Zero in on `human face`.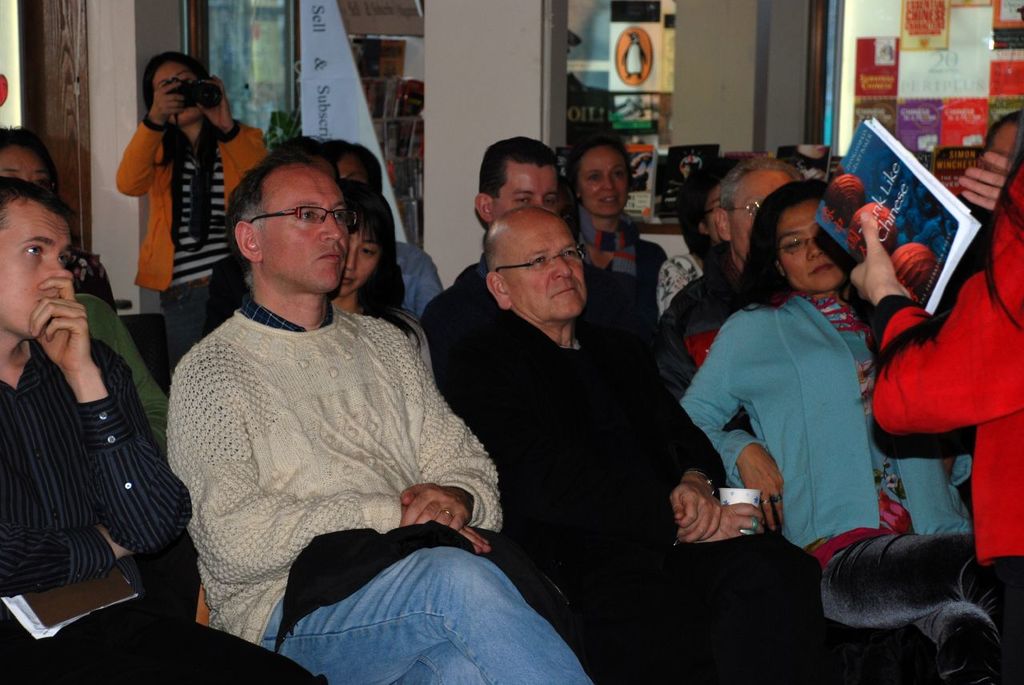
Zeroed in: <region>579, 146, 630, 221</region>.
